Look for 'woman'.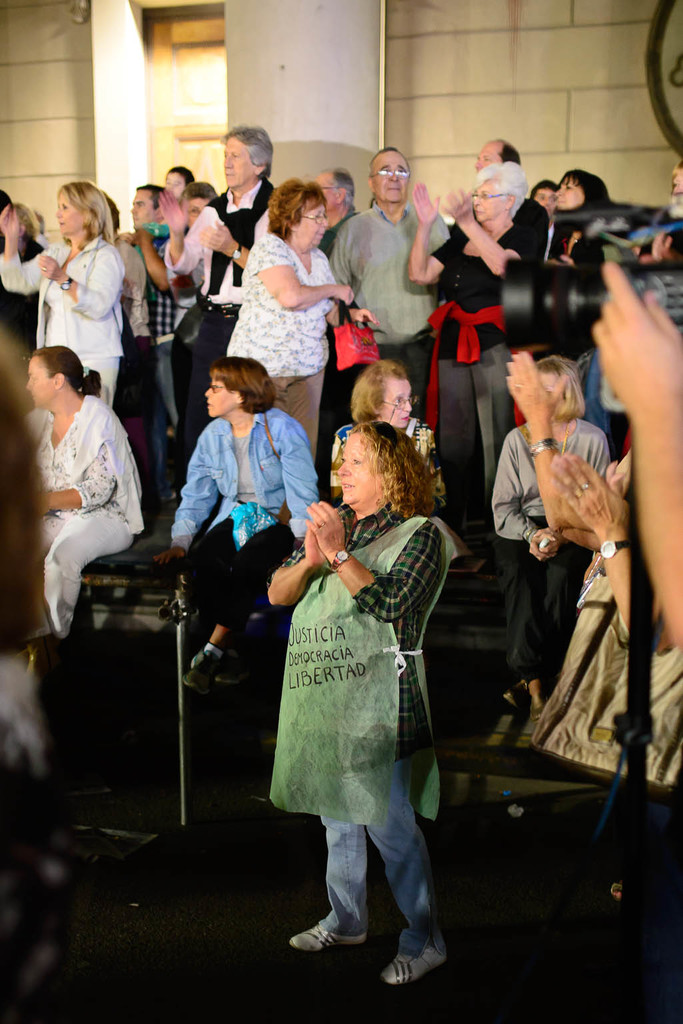
Found: x1=409 y1=158 x2=528 y2=507.
